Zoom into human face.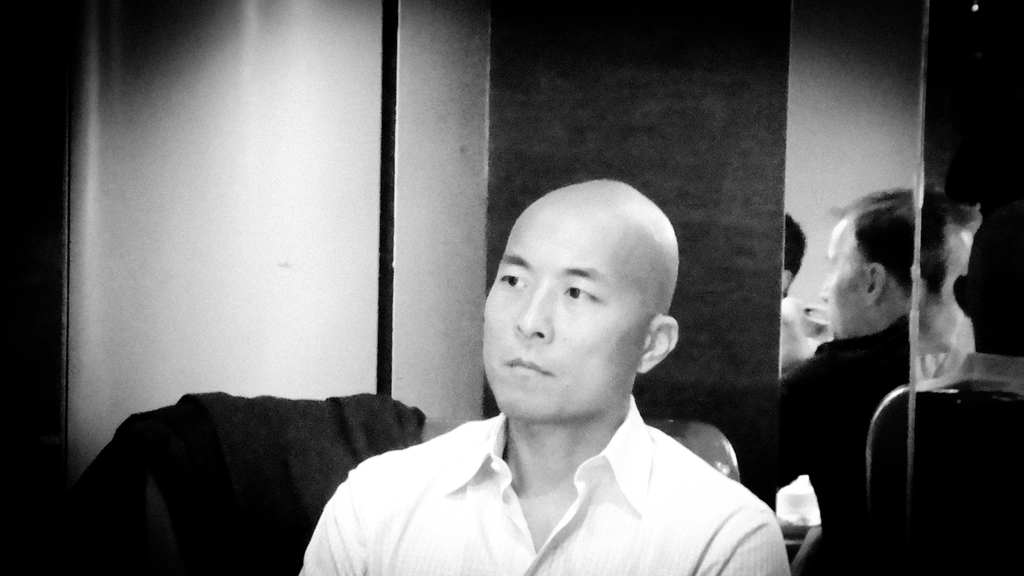
Zoom target: 926, 223, 973, 353.
